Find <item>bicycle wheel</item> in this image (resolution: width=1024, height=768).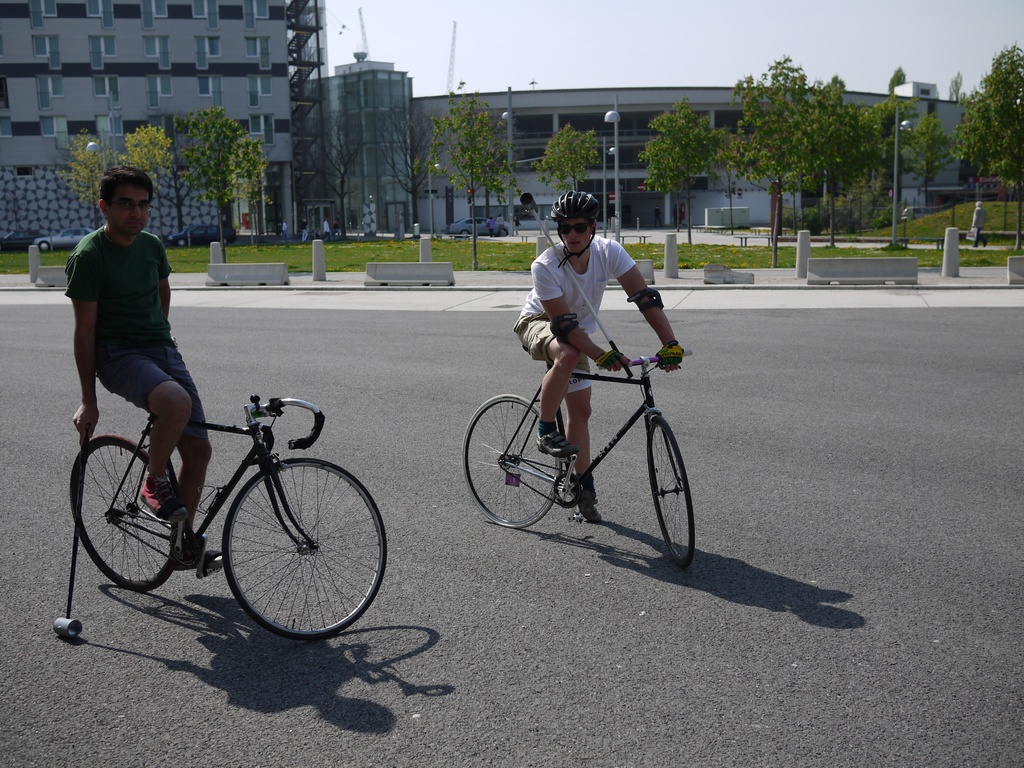
locate(69, 435, 179, 595).
